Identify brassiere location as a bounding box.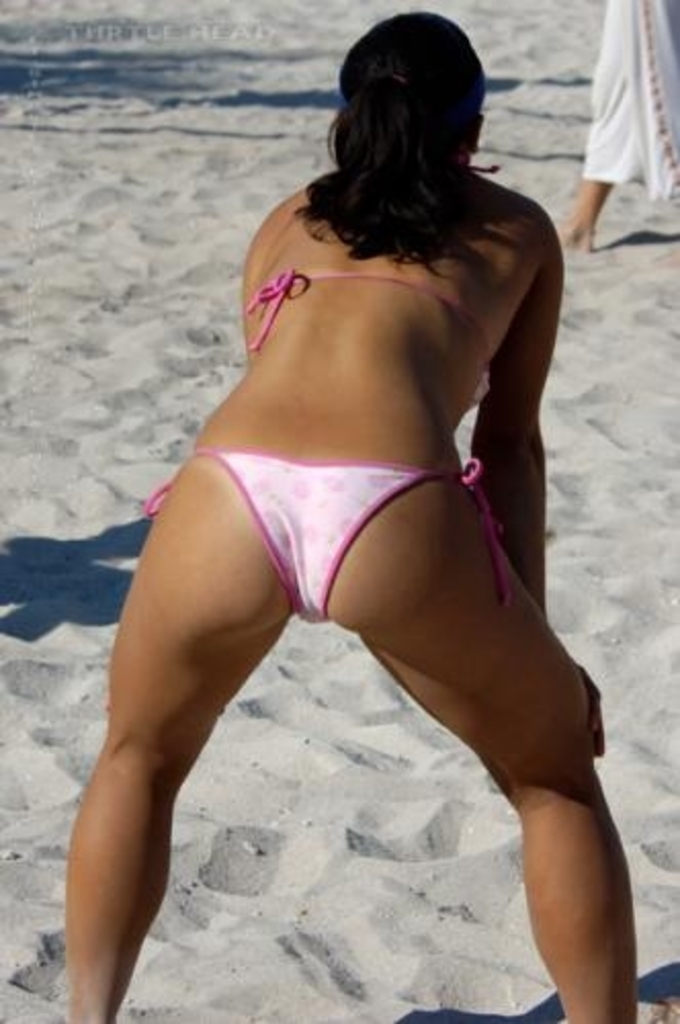
select_region(236, 264, 496, 410).
